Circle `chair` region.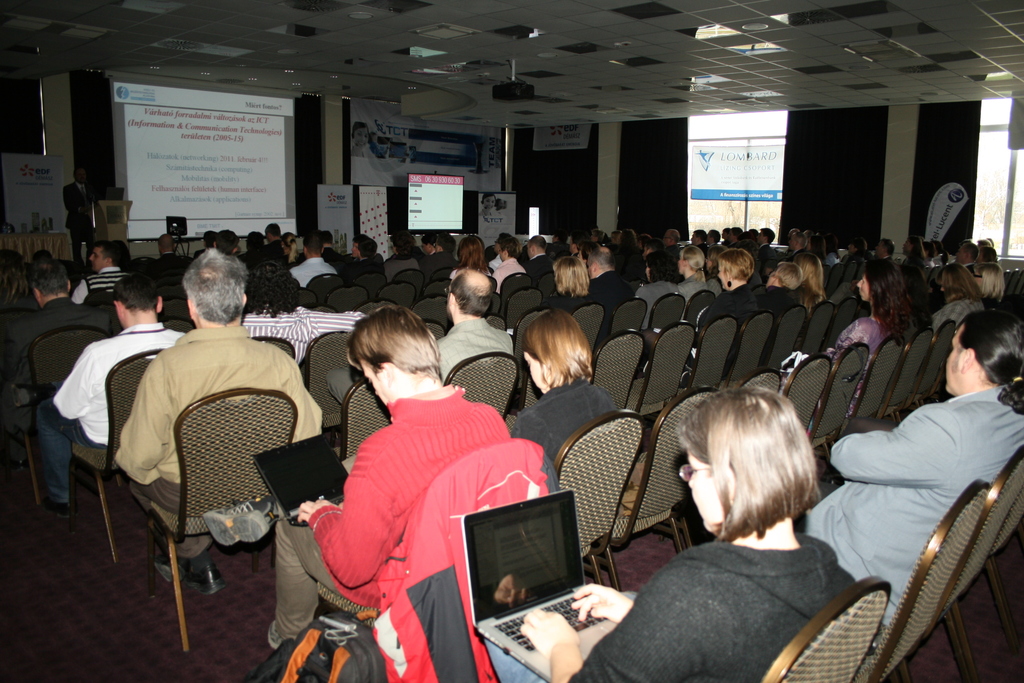
Region: (left=573, top=304, right=602, bottom=357).
